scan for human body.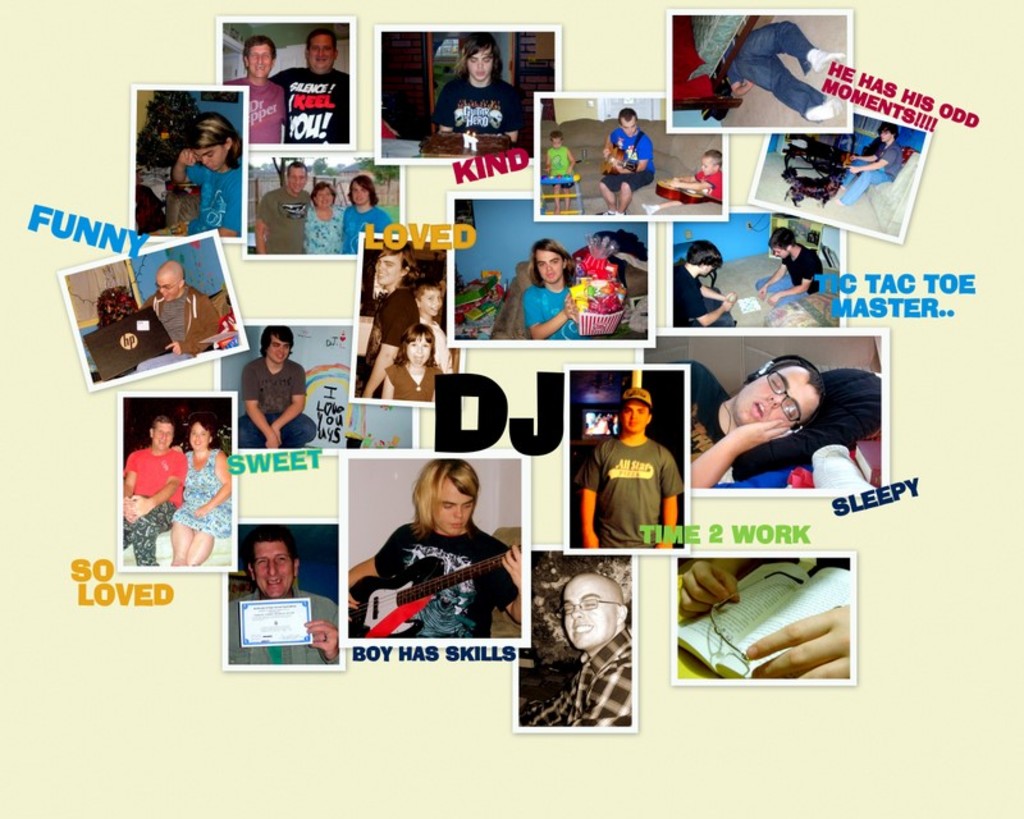
Scan result: bbox=[356, 463, 515, 651].
